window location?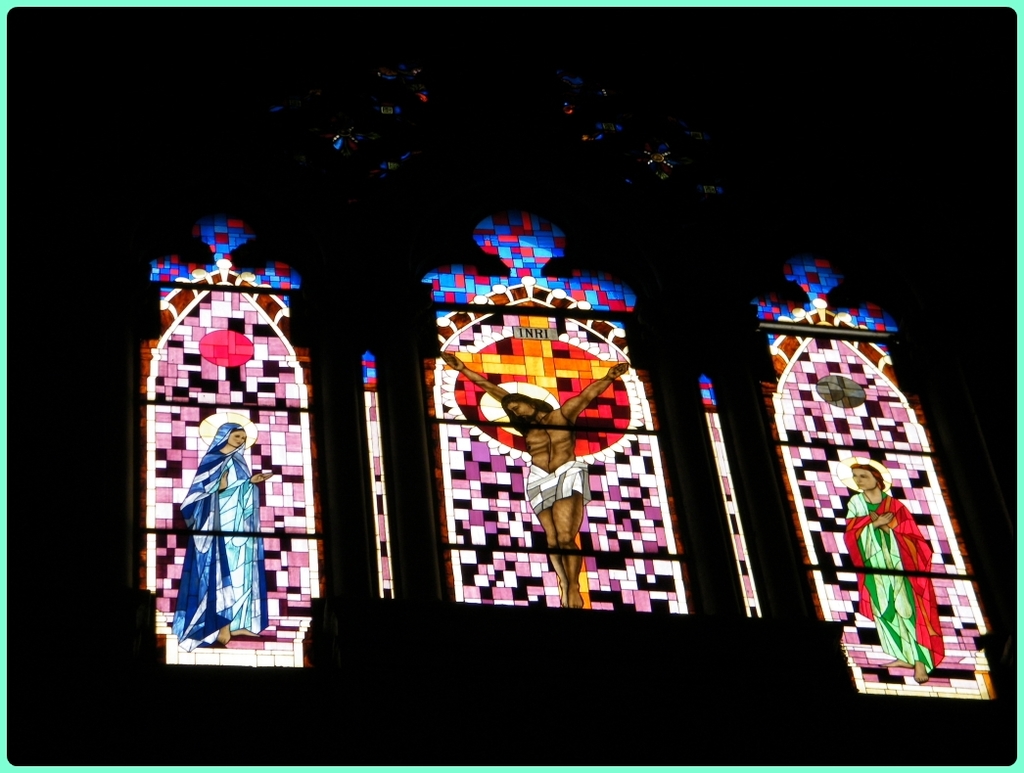
[x1=158, y1=204, x2=337, y2=685]
